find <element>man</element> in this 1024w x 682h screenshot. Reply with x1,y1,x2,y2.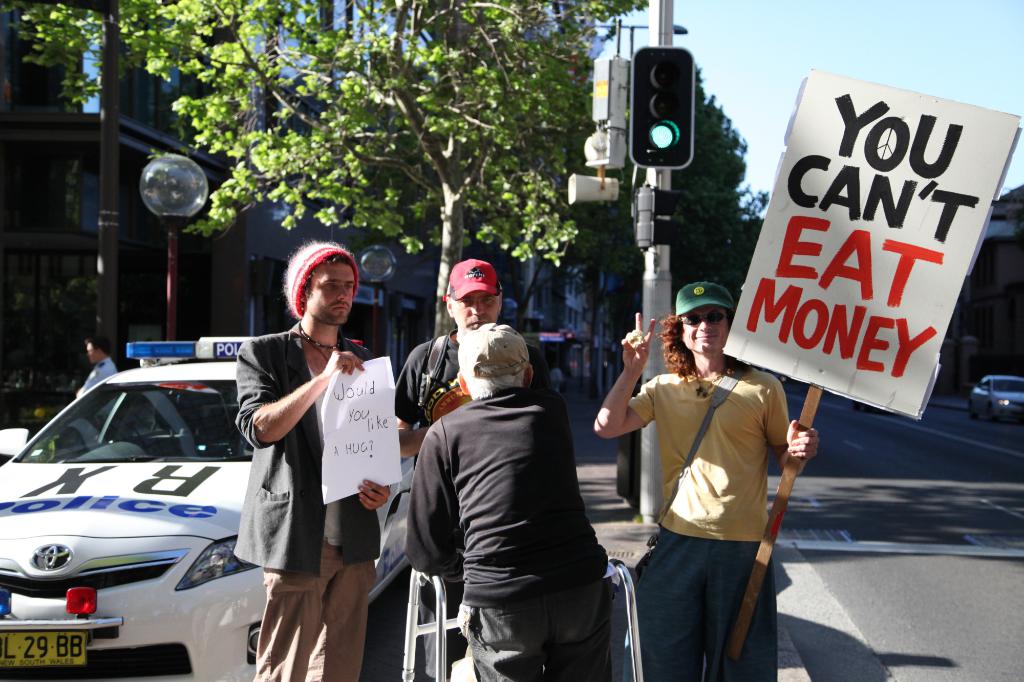
223,234,399,681.
